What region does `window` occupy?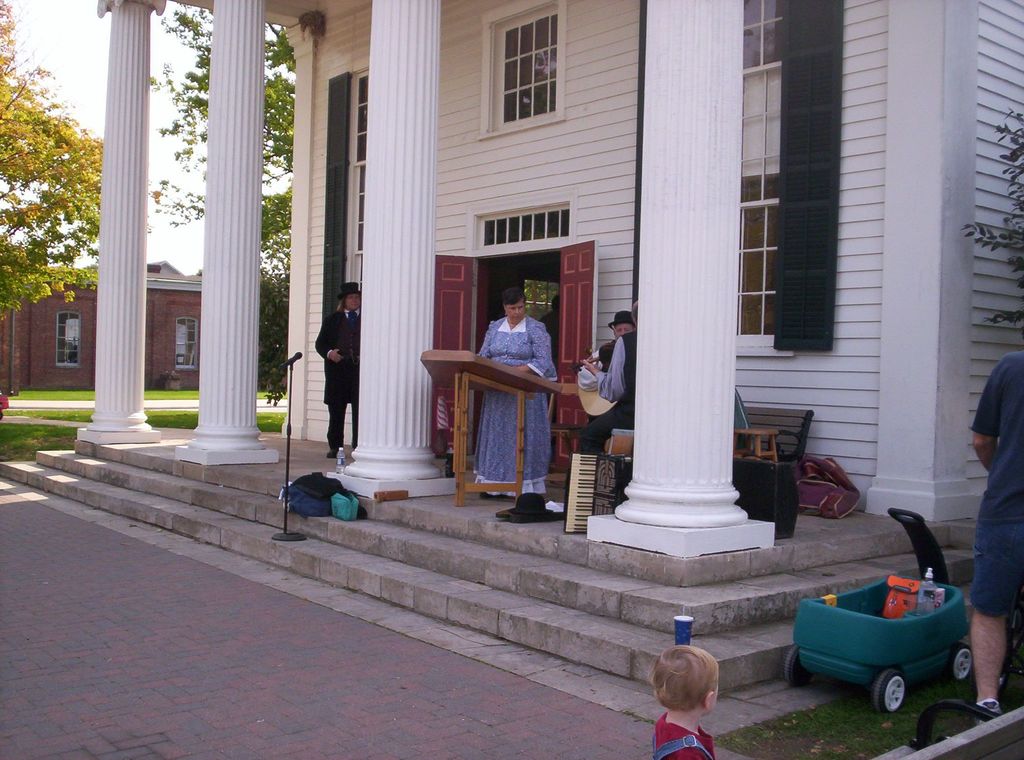
176 318 200 369.
